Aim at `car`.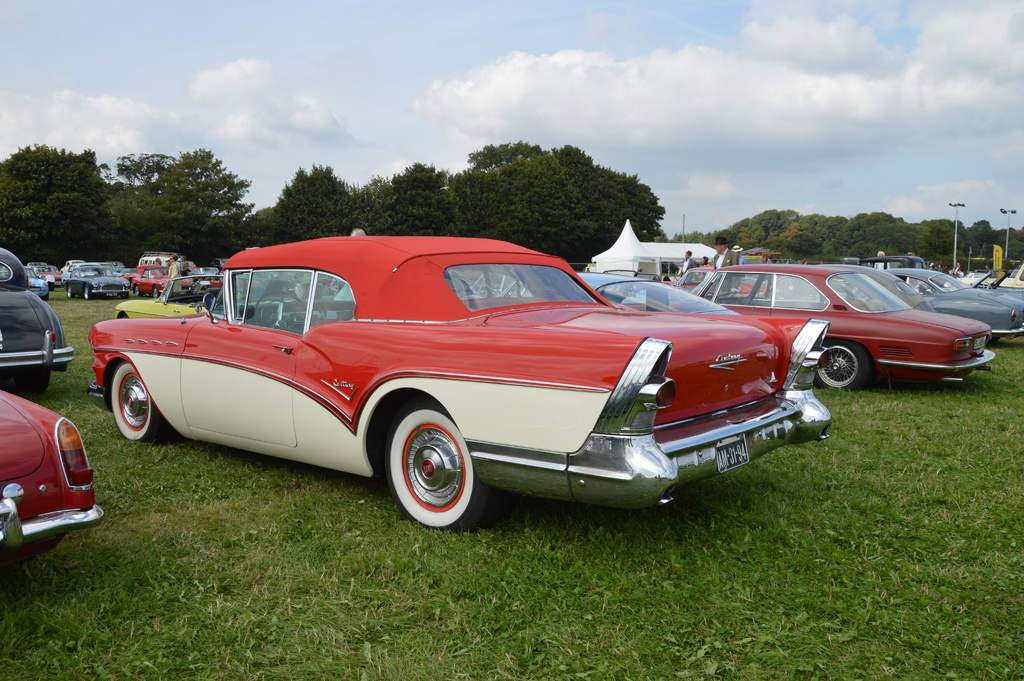
Aimed at 83 235 831 529.
